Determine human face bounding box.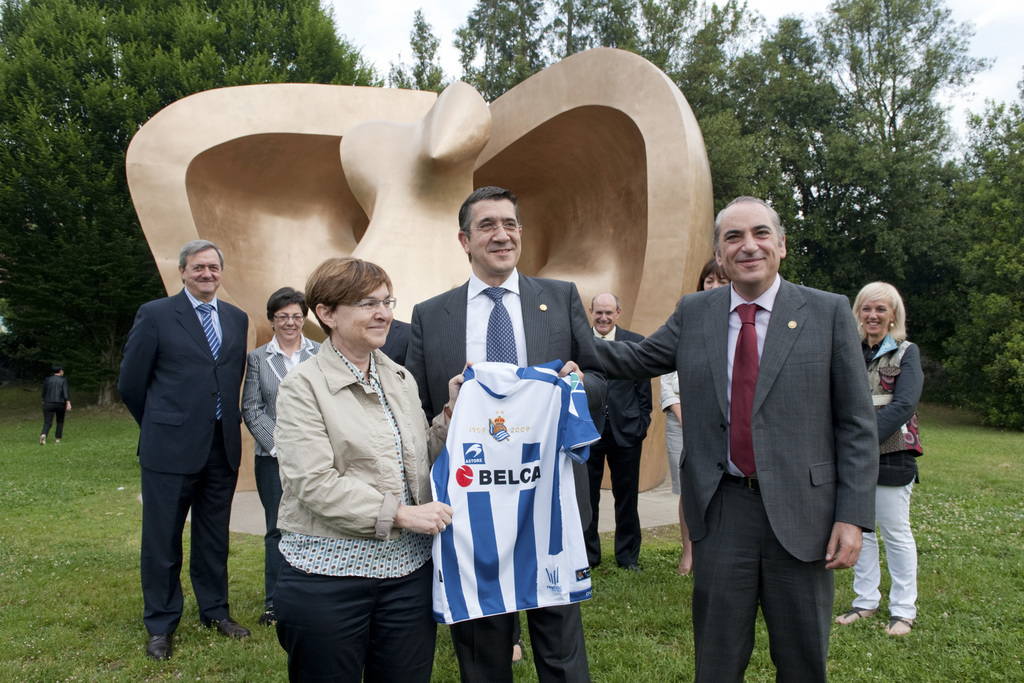
Determined: BBox(716, 201, 781, 286).
